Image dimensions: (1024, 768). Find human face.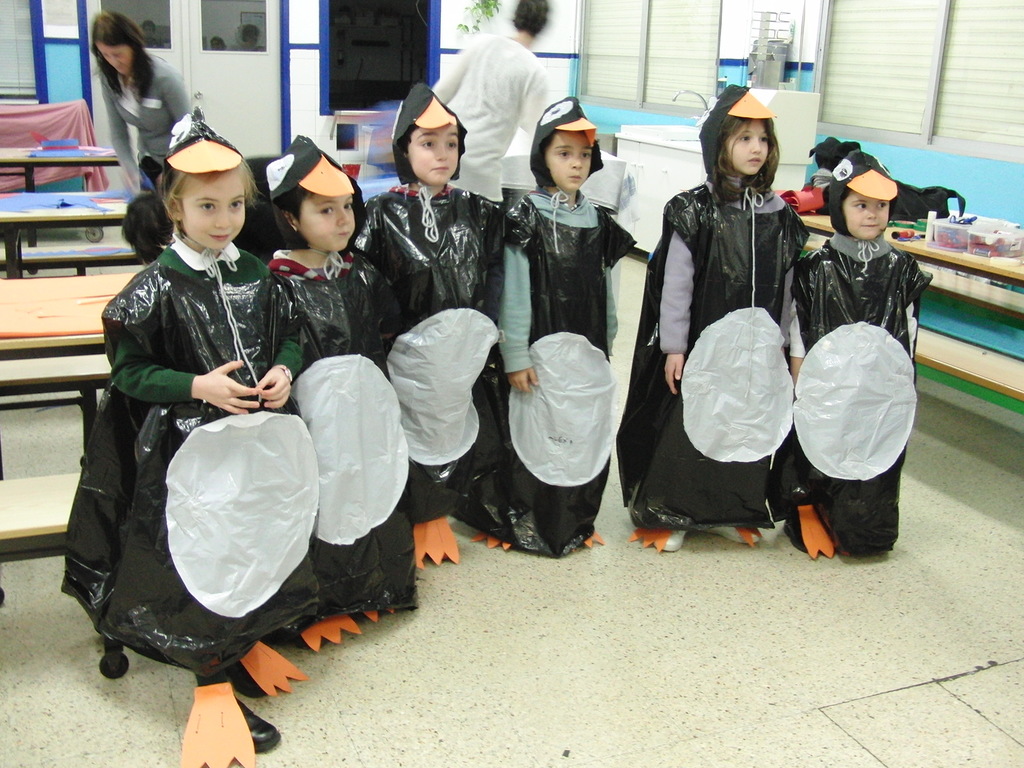
(x1=185, y1=176, x2=244, y2=247).
